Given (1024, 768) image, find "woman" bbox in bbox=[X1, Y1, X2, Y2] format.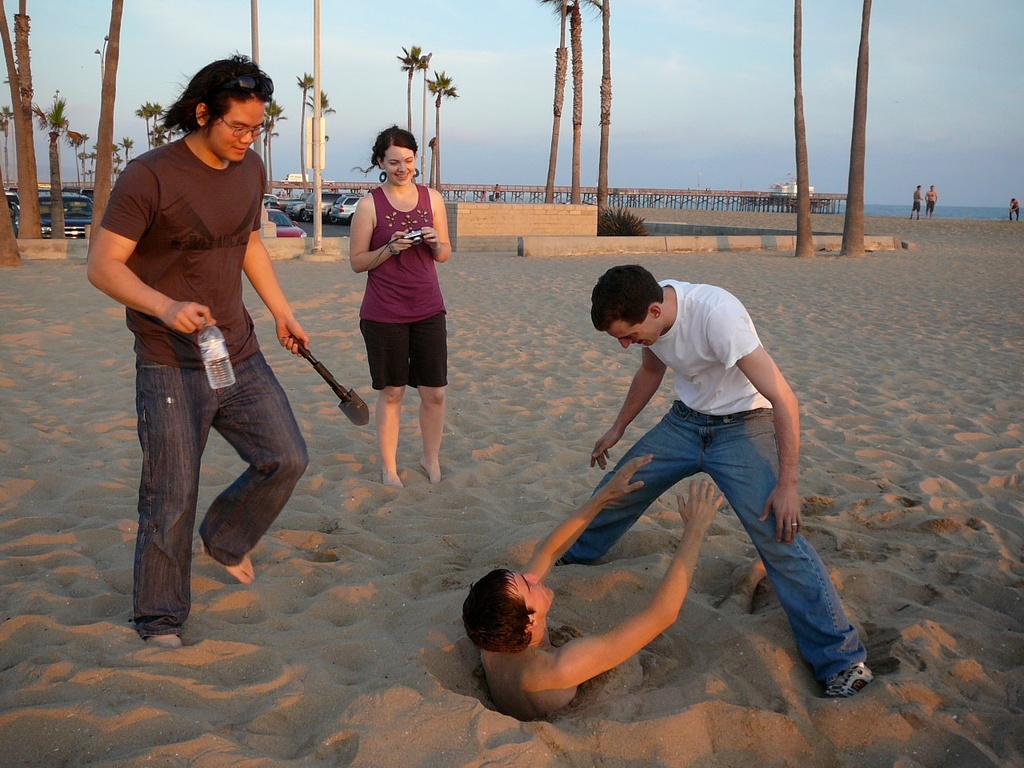
bbox=[332, 137, 455, 487].
